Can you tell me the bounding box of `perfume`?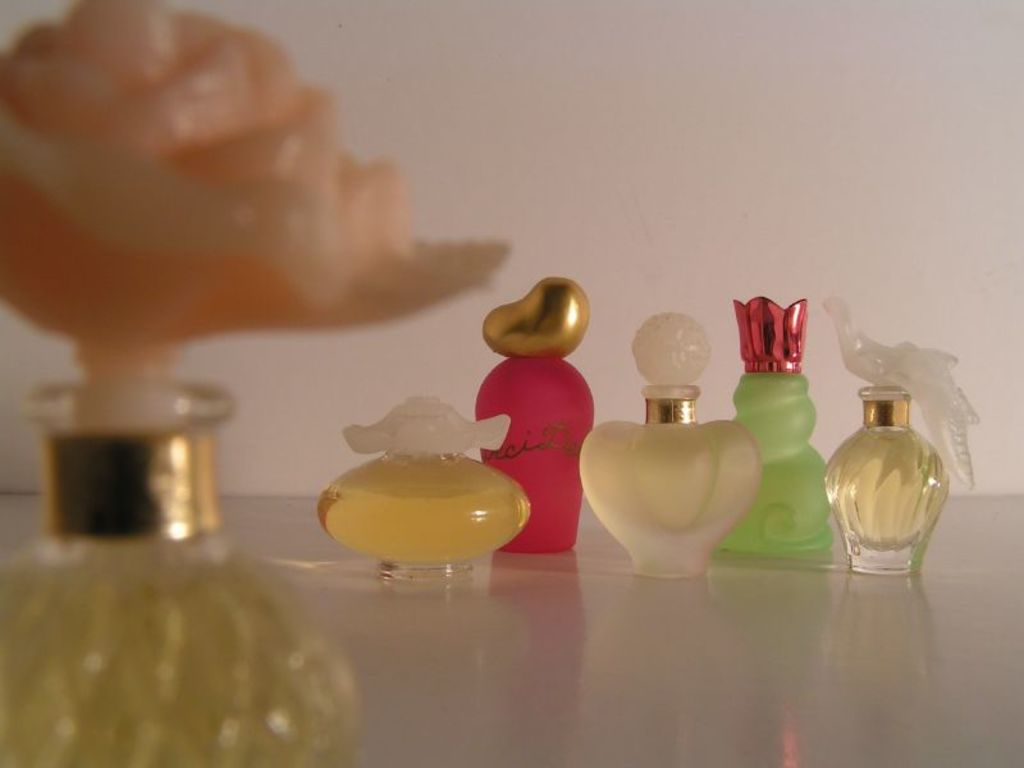
Rect(0, 0, 506, 767).
